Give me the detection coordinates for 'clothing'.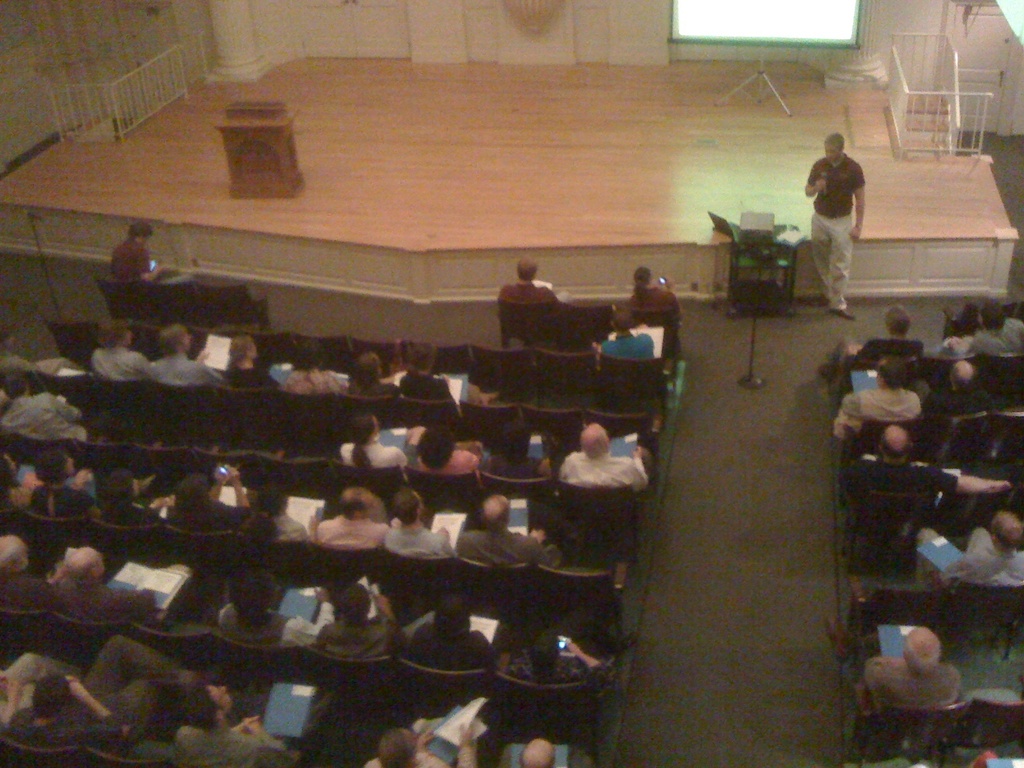
[170, 502, 260, 538].
